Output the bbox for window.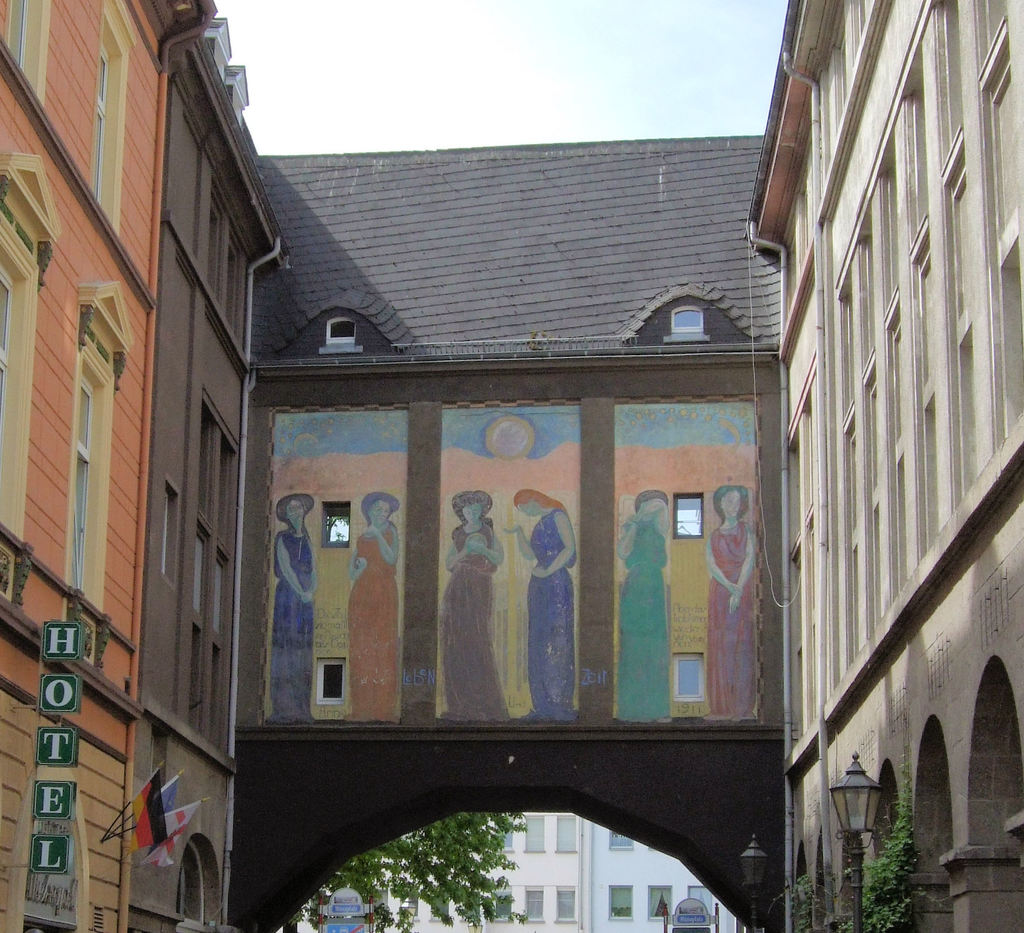
bbox(489, 891, 511, 920).
